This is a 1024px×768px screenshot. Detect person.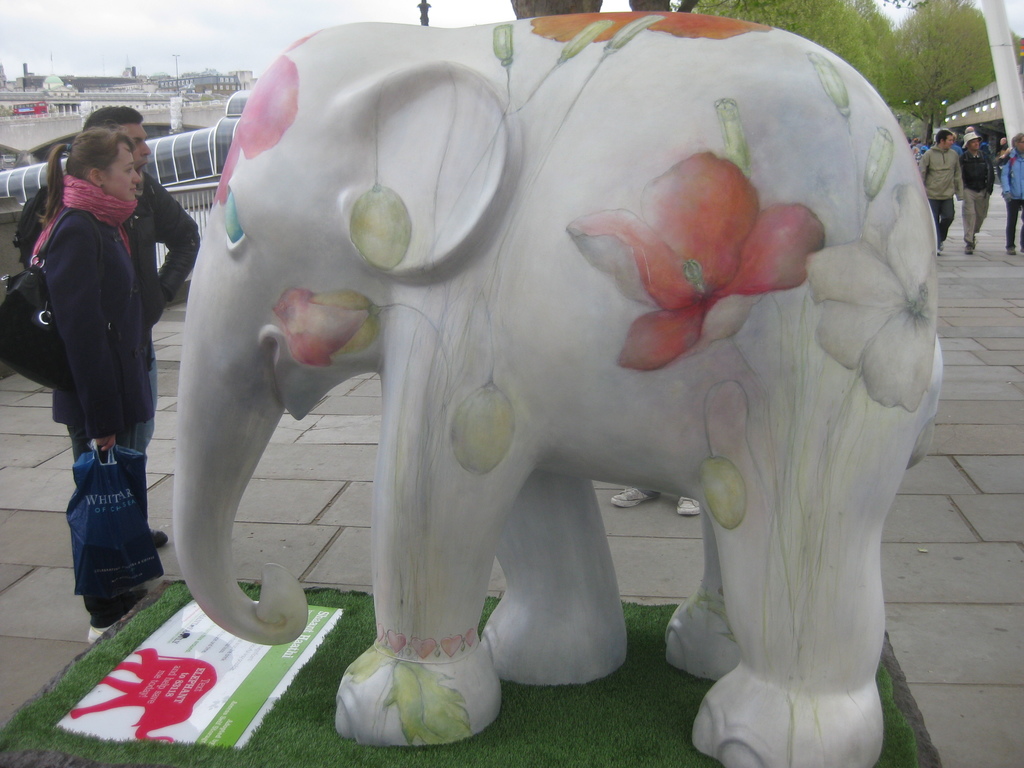
(left=17, top=108, right=209, bottom=542).
